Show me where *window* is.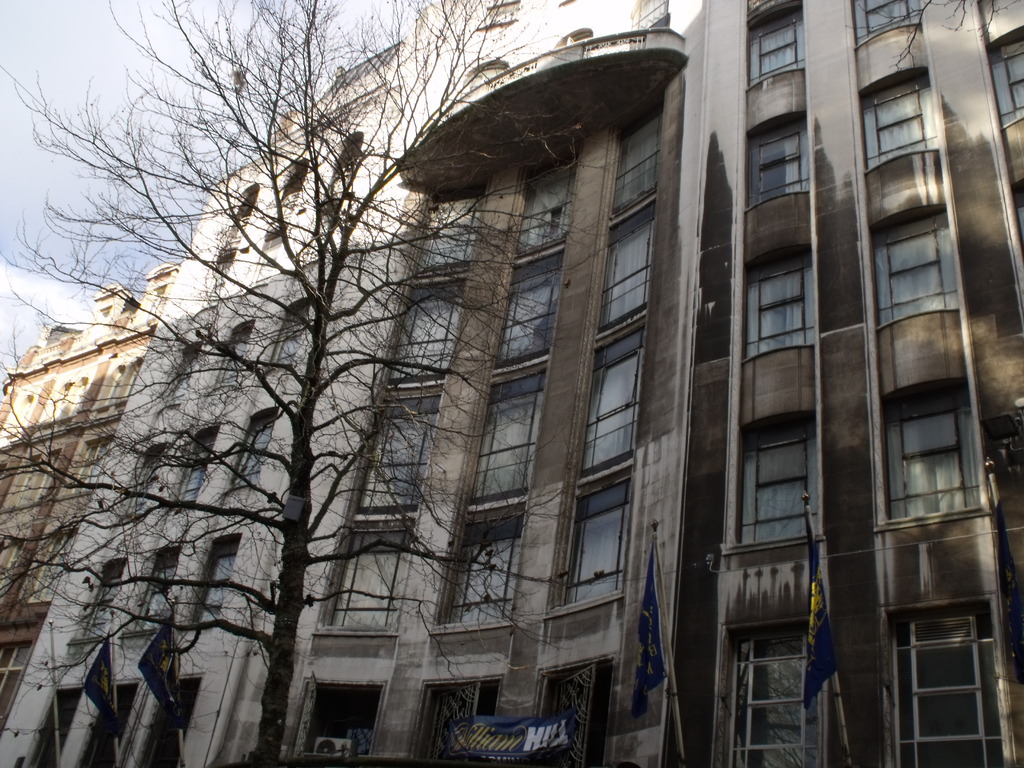
*window* is at x1=618 y1=124 x2=664 y2=211.
